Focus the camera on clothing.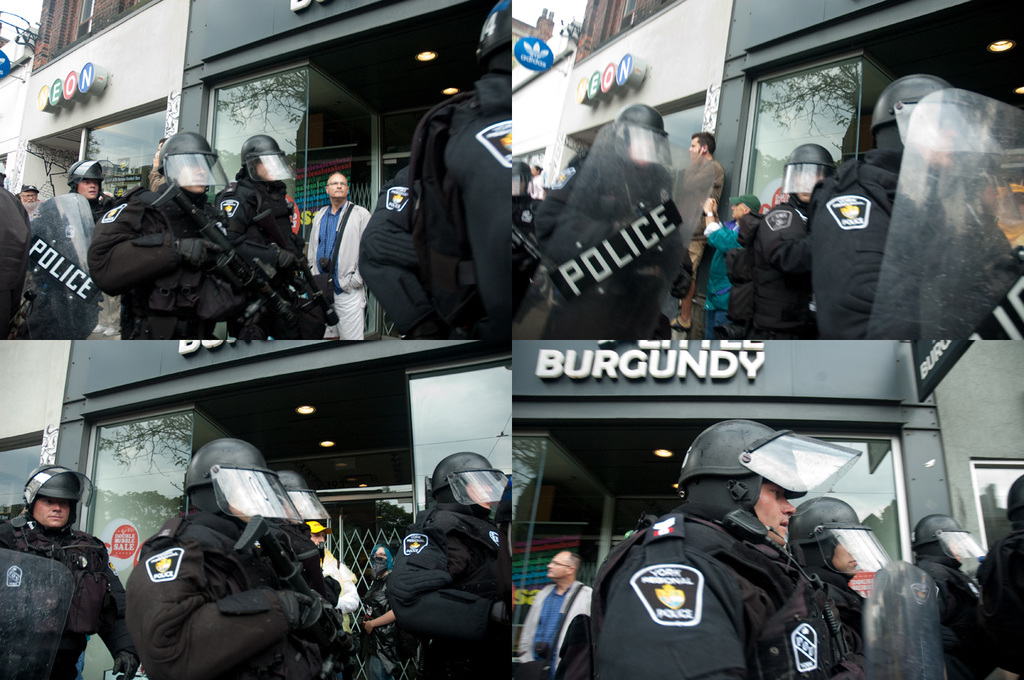
Focus region: bbox(809, 149, 952, 341).
